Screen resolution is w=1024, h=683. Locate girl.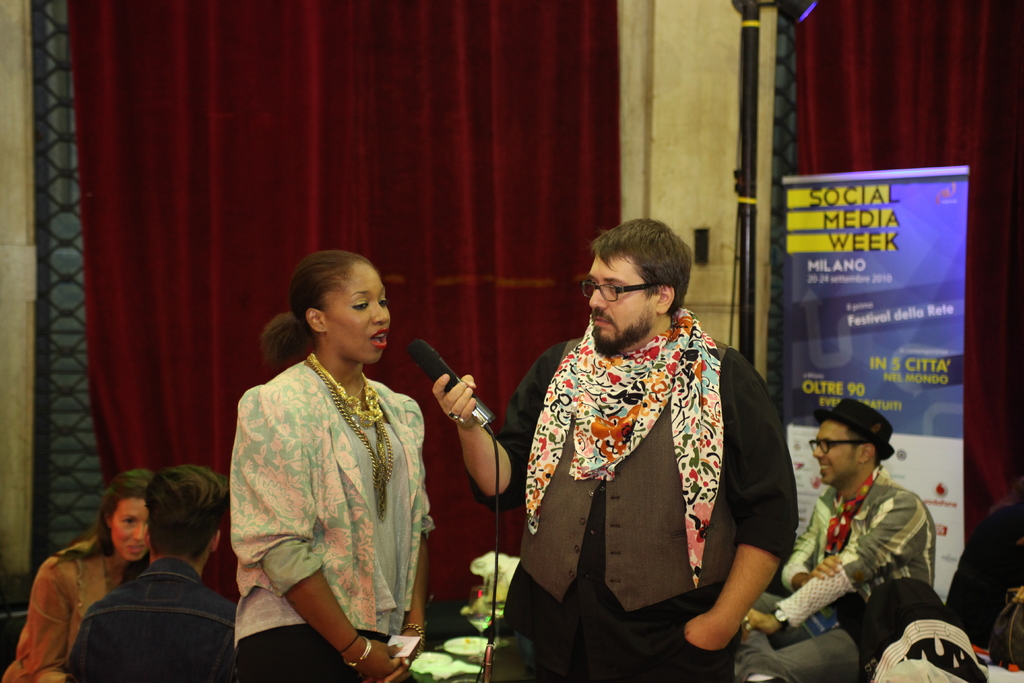
locate(229, 247, 433, 682).
